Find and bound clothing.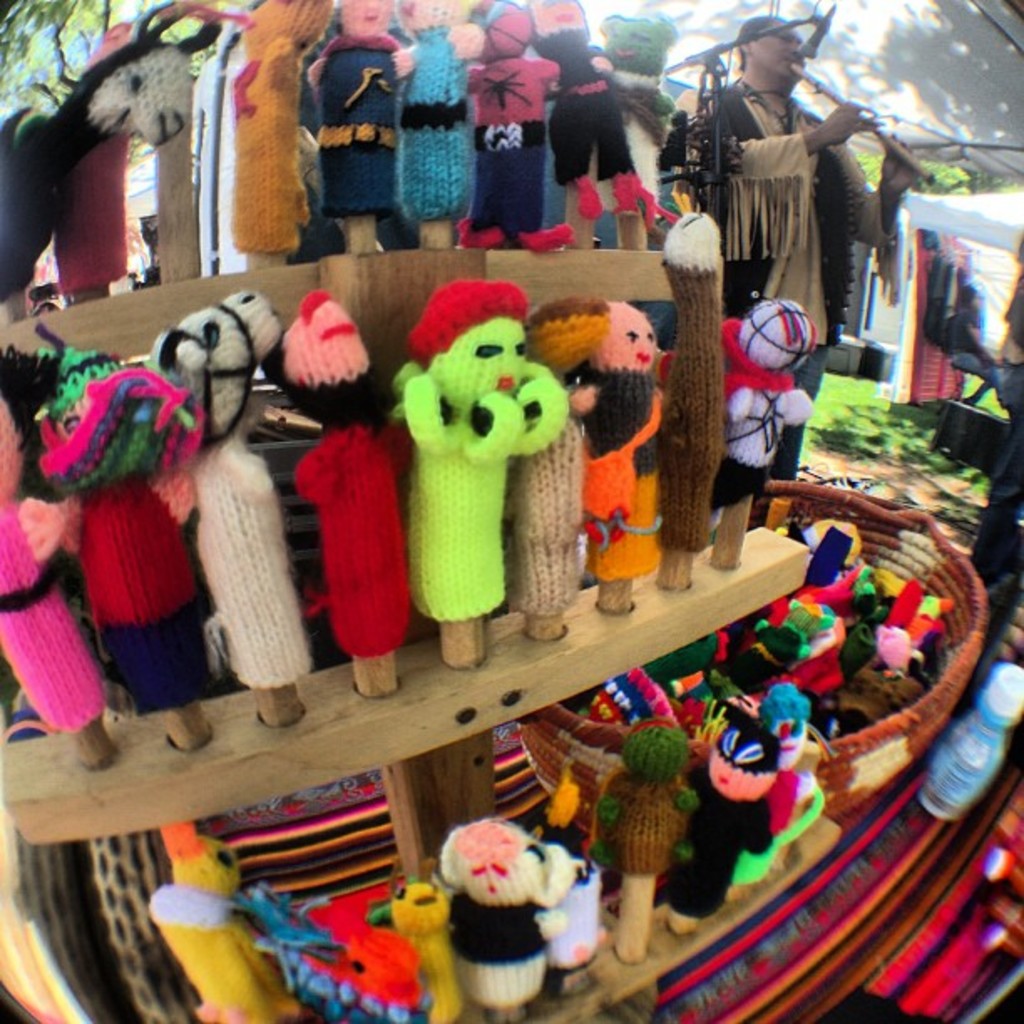
Bound: (582,385,658,571).
